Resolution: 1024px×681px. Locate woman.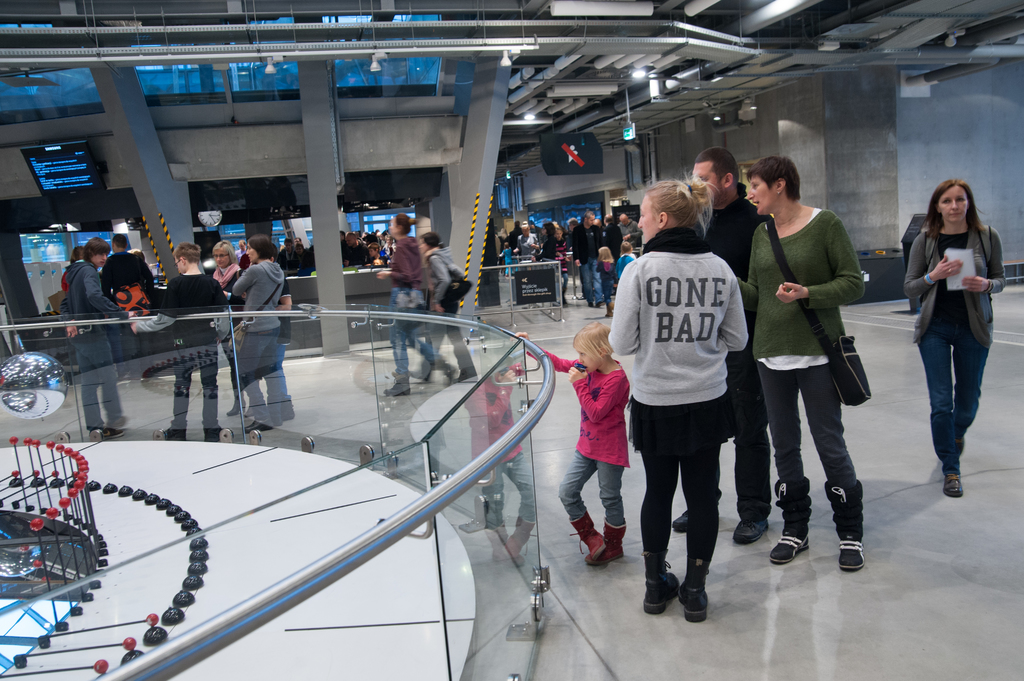
x1=600 y1=172 x2=762 y2=630.
